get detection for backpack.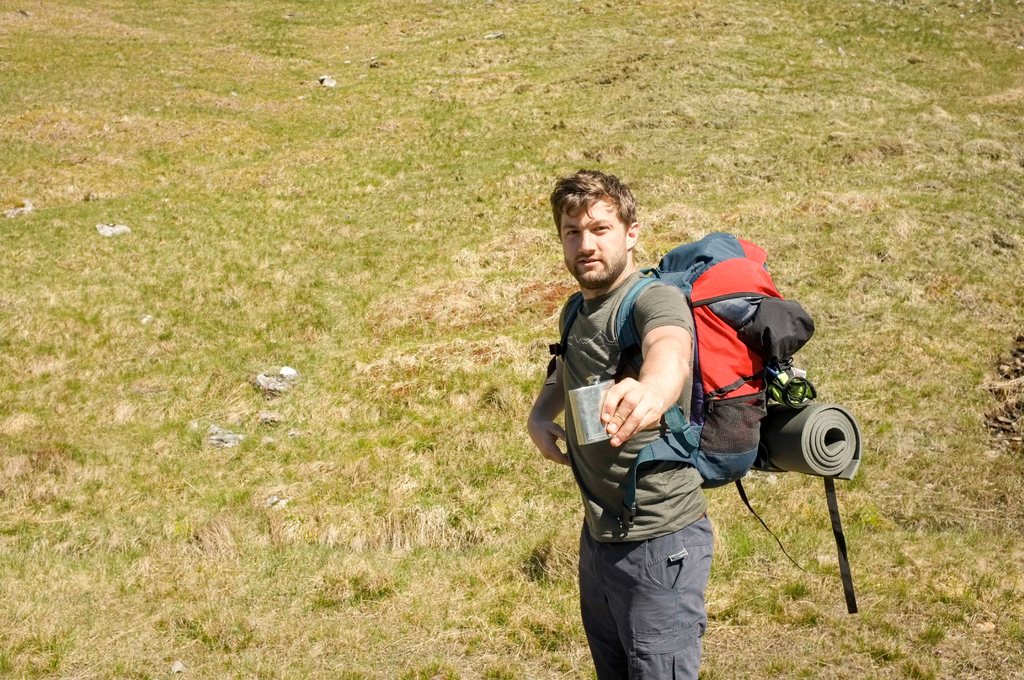
Detection: left=552, top=230, right=861, bottom=612.
